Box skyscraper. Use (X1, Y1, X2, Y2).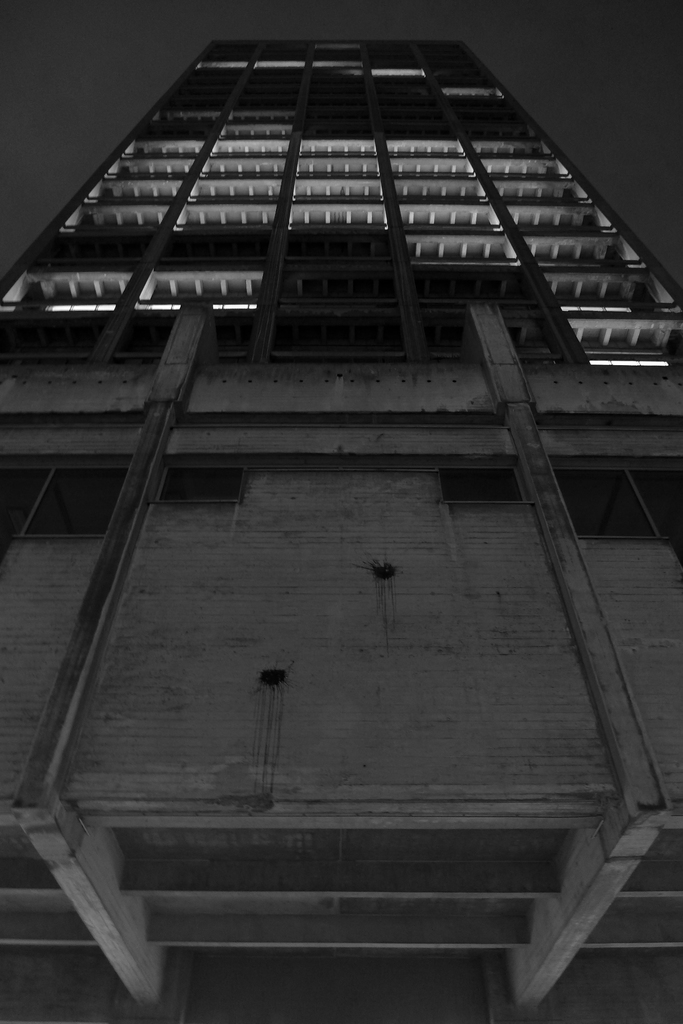
(12, 12, 674, 954).
